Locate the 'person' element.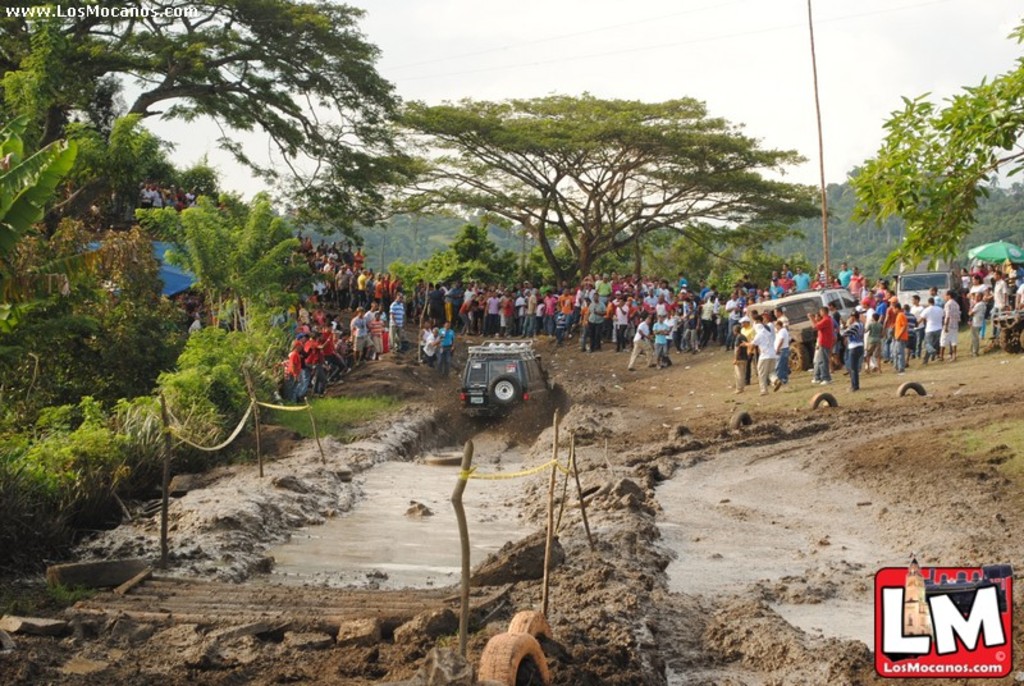
Element bbox: x1=836, y1=305, x2=867, y2=390.
